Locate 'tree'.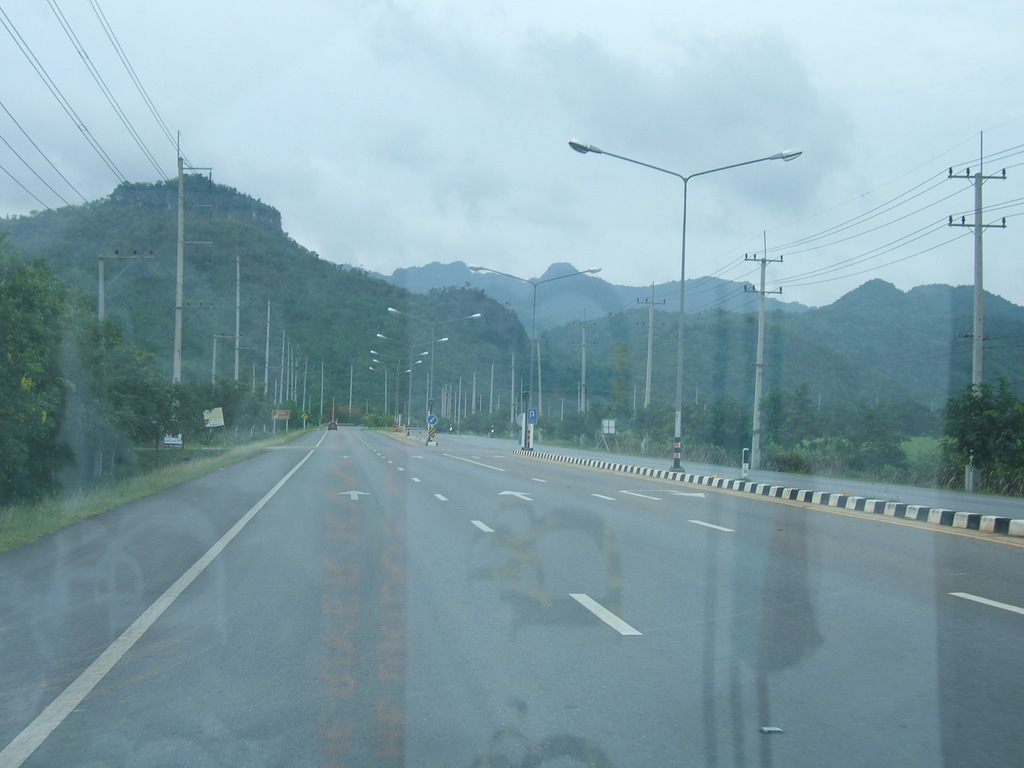
Bounding box: 119 346 195 460.
